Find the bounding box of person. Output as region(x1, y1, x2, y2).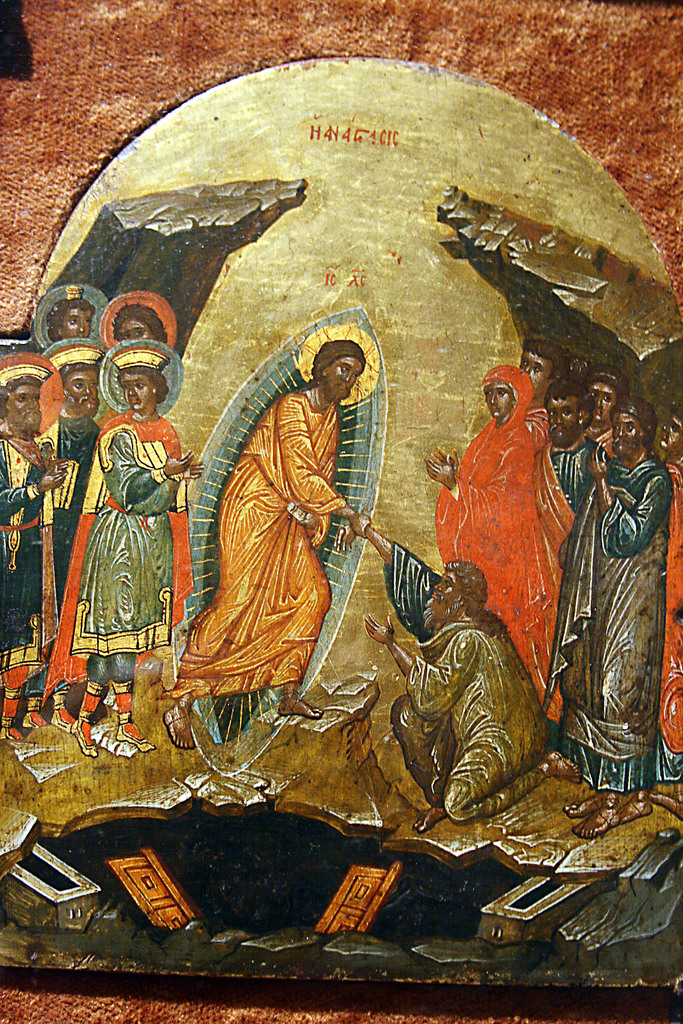
region(332, 515, 584, 832).
